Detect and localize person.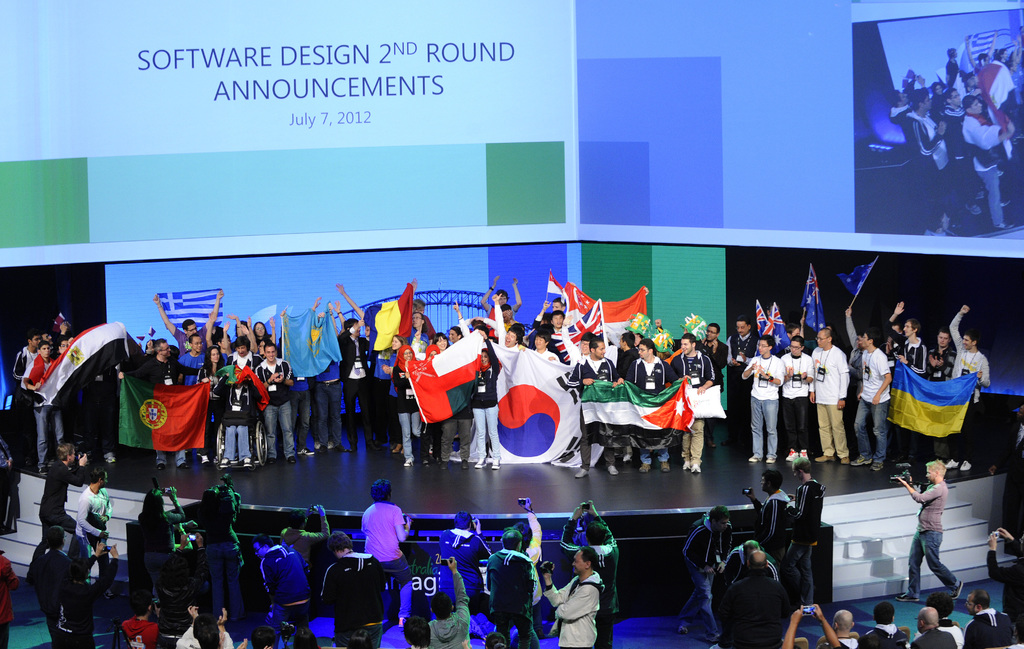
Localized at bbox=(401, 611, 451, 648).
